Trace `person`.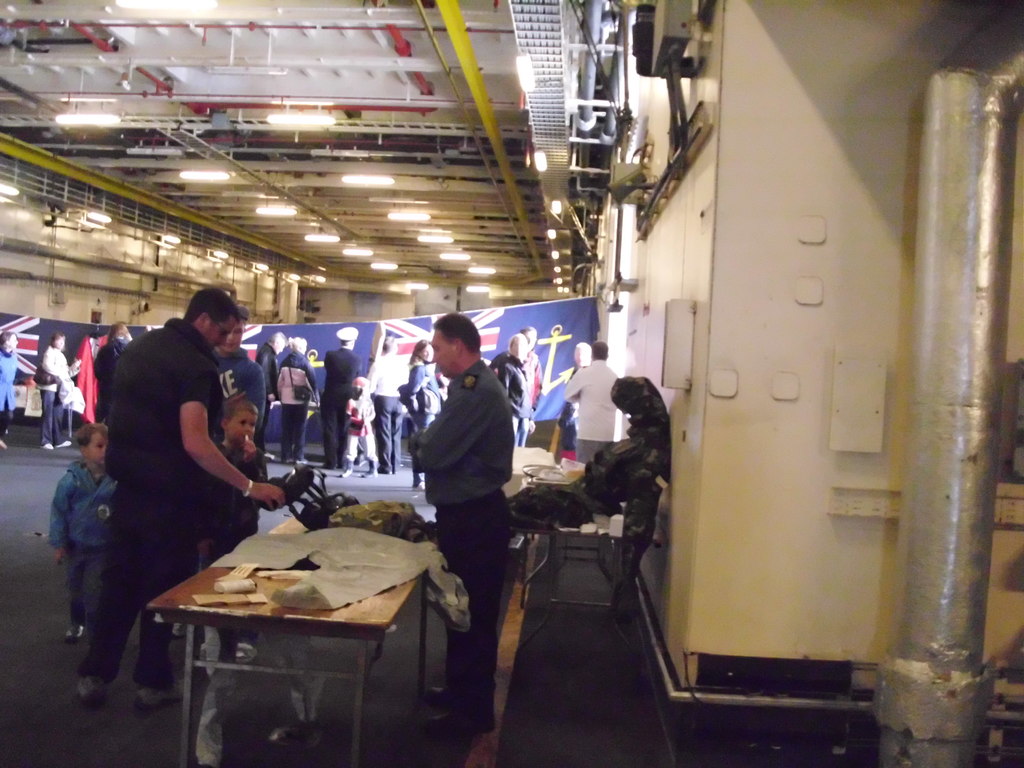
Traced to rect(562, 341, 620, 467).
